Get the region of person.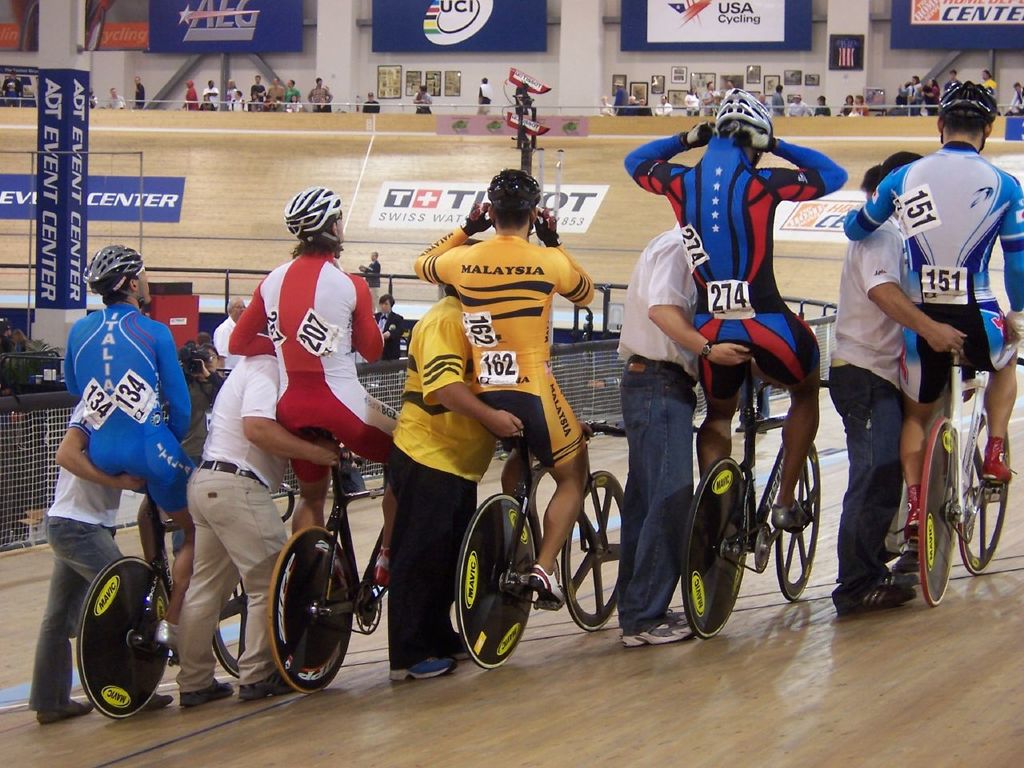
26, 404, 129, 734.
